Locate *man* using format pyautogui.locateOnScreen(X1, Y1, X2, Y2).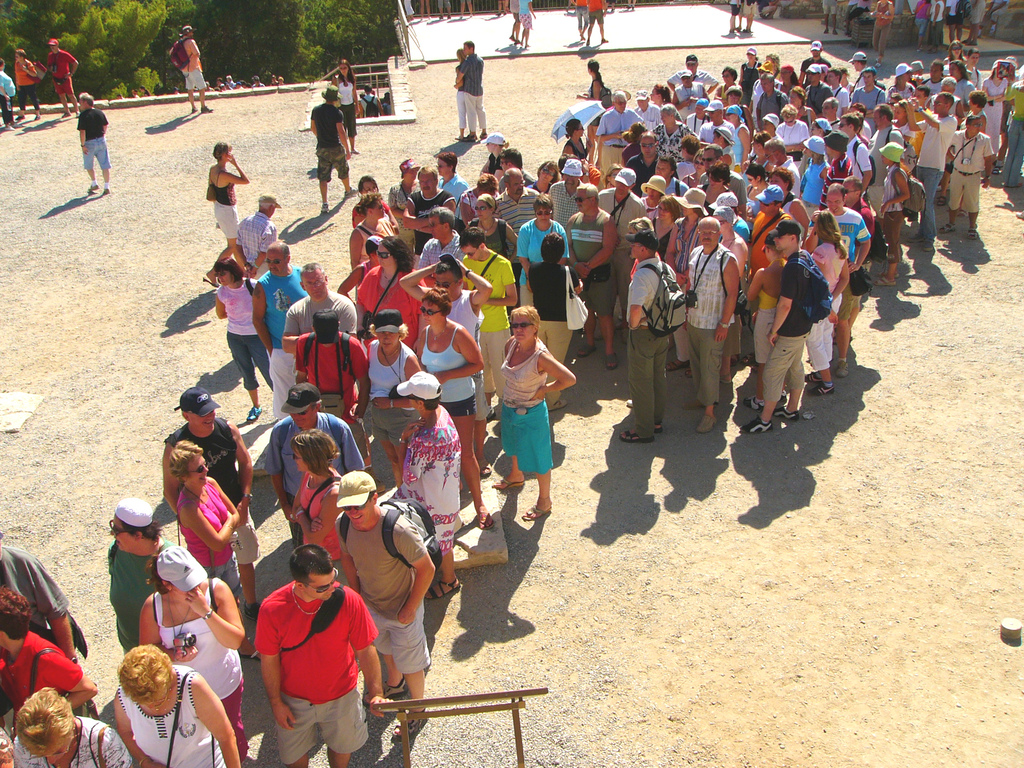
pyautogui.locateOnScreen(653, 159, 691, 201).
